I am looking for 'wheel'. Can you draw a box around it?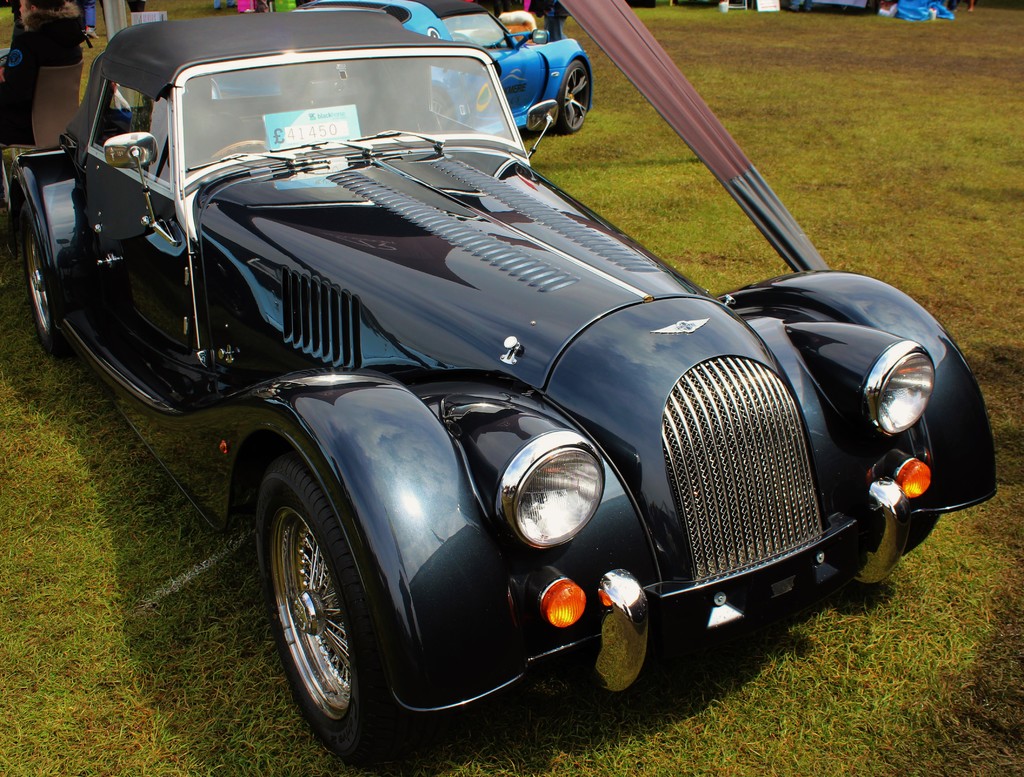
Sure, the bounding box is [x1=17, y1=196, x2=77, y2=360].
